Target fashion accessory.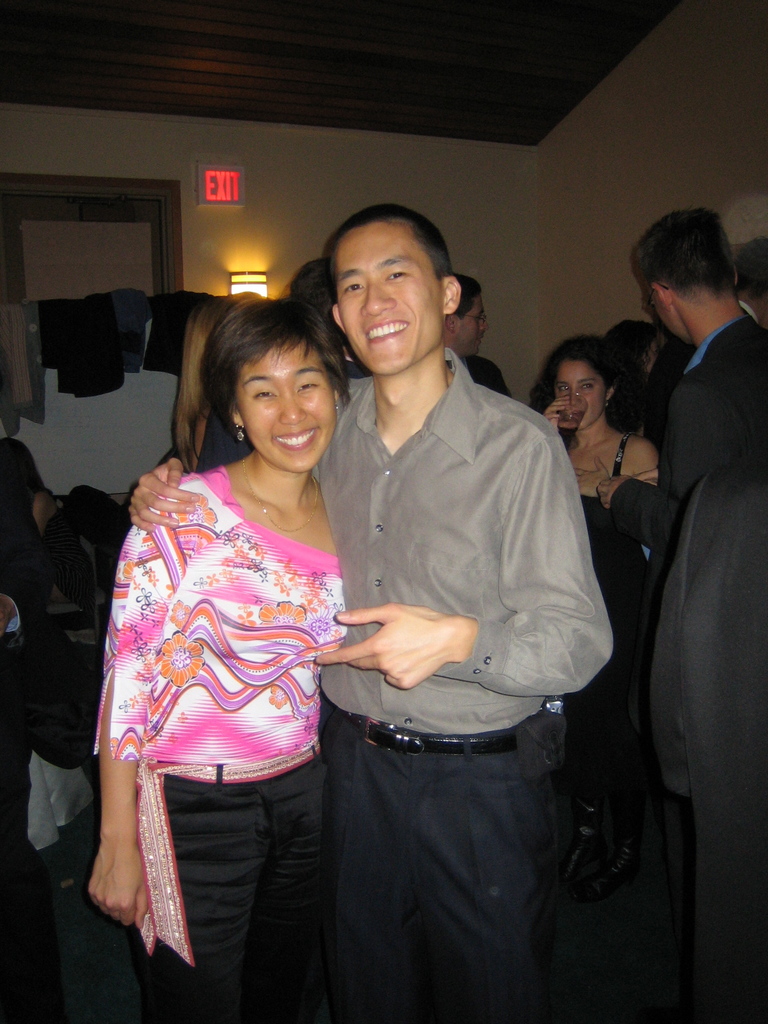
Target region: detection(245, 458, 320, 536).
